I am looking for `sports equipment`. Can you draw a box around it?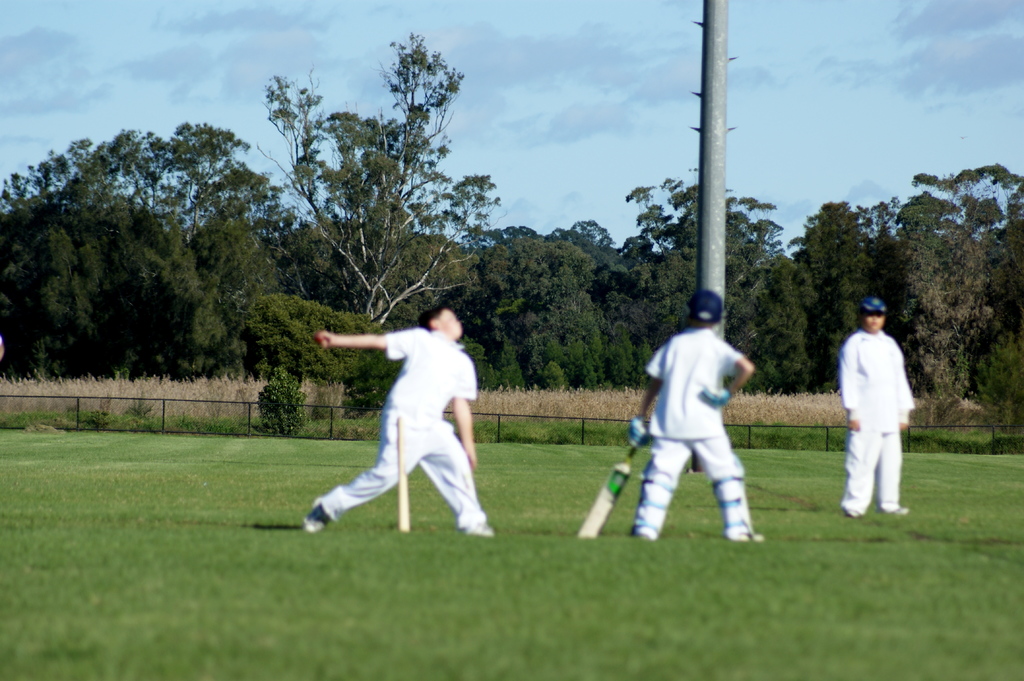
Sure, the bounding box is {"x1": 577, "y1": 443, "x2": 637, "y2": 536}.
